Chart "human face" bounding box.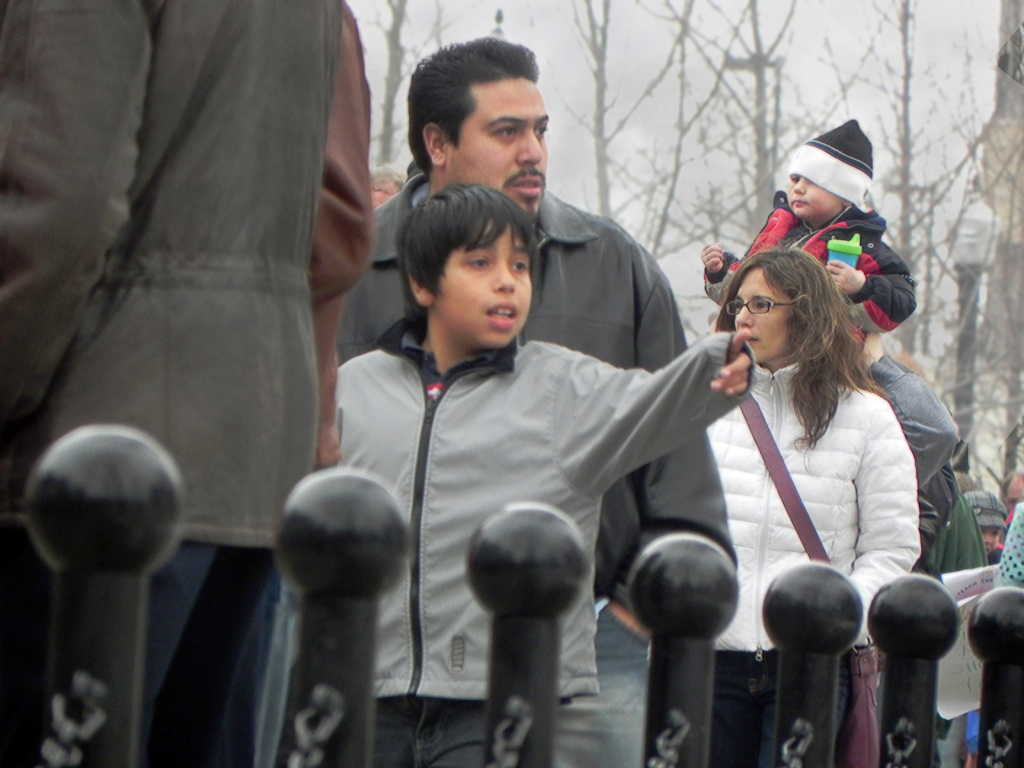
Charted: crop(728, 268, 794, 365).
